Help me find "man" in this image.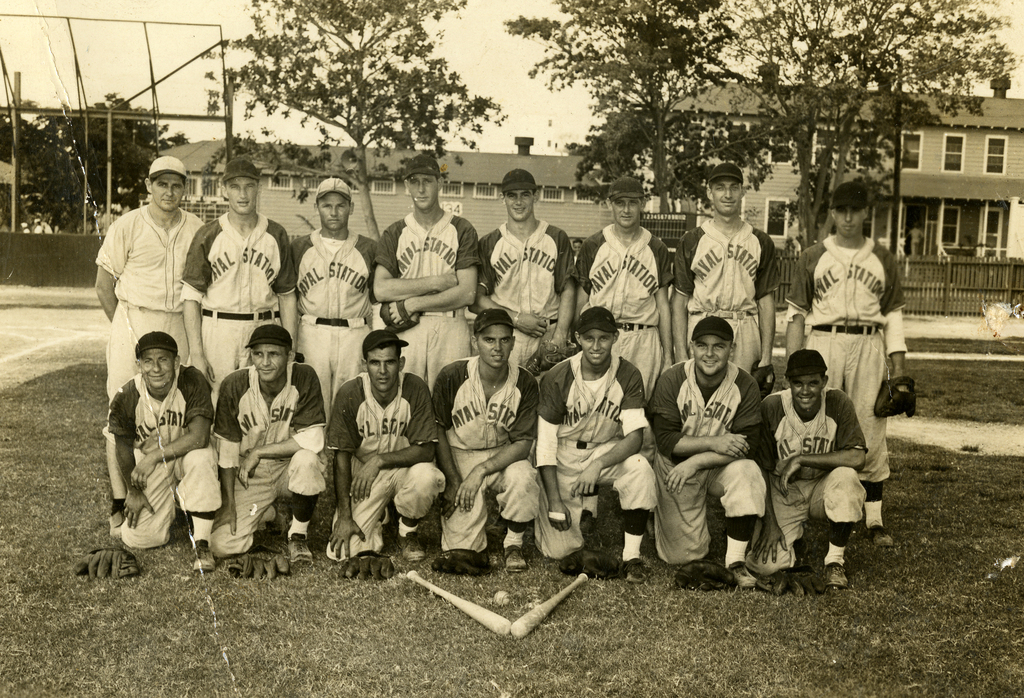
Found it: 646/312/769/590.
